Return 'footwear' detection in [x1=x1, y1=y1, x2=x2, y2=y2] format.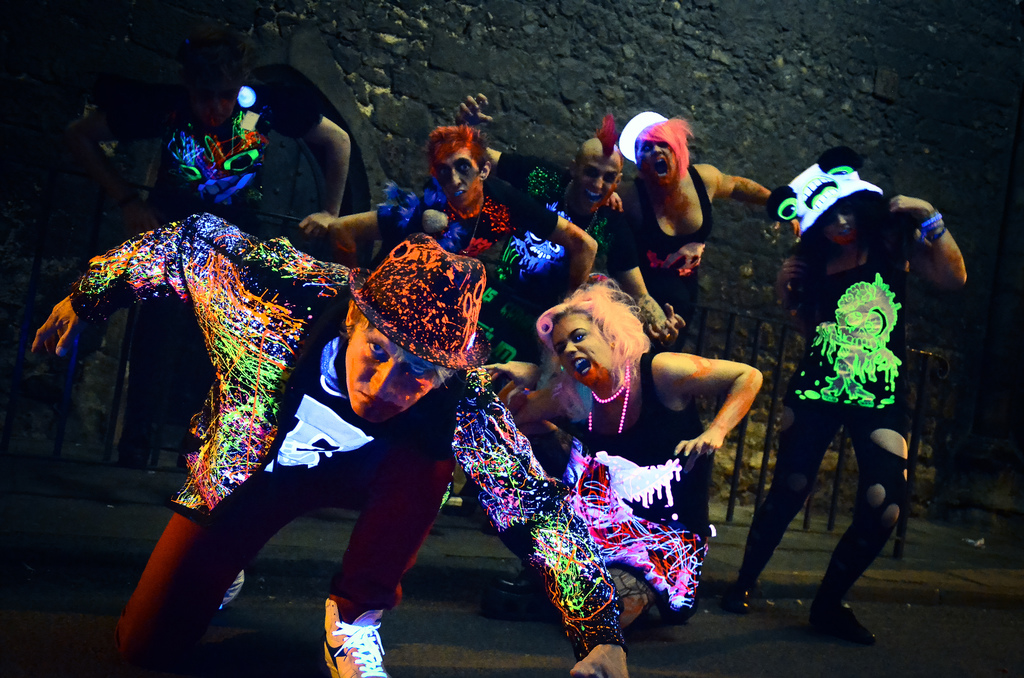
[x1=726, y1=574, x2=756, y2=613].
